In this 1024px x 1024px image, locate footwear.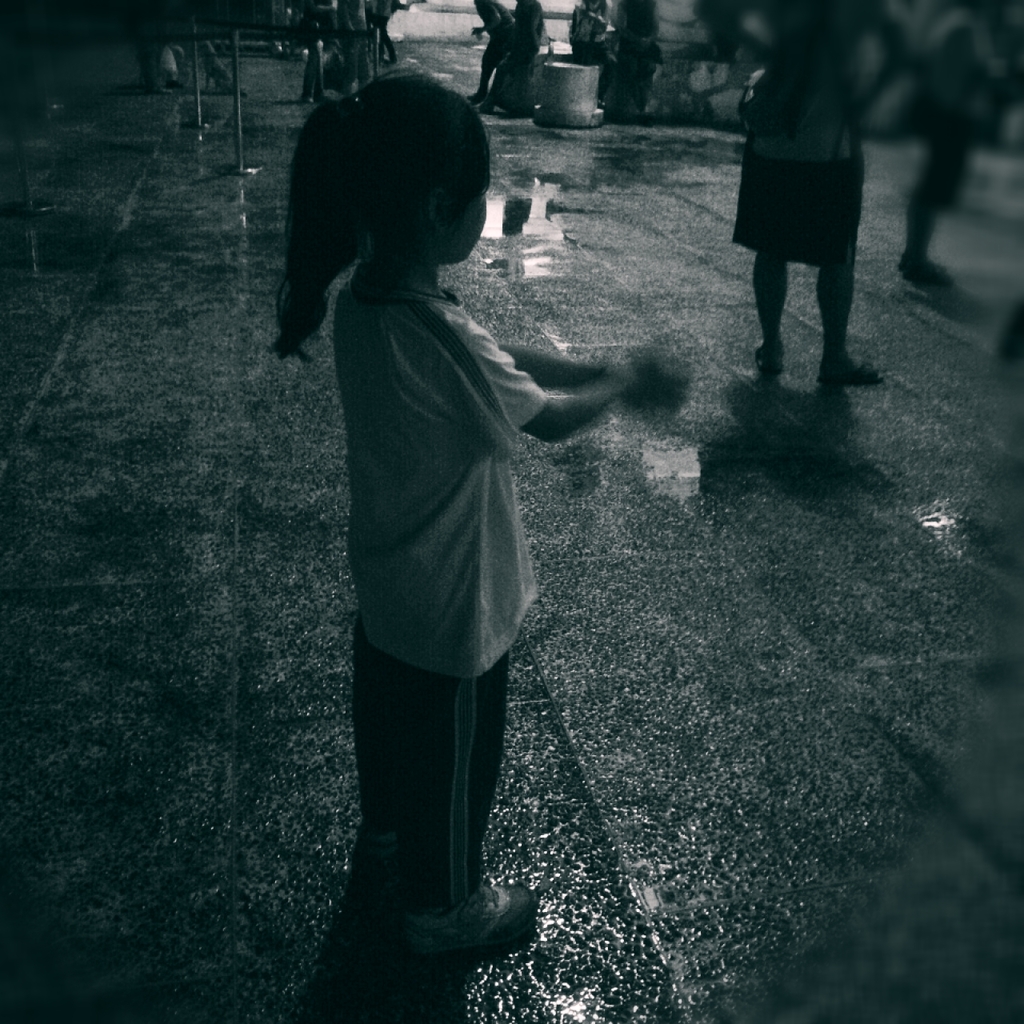
Bounding box: 366, 879, 534, 978.
